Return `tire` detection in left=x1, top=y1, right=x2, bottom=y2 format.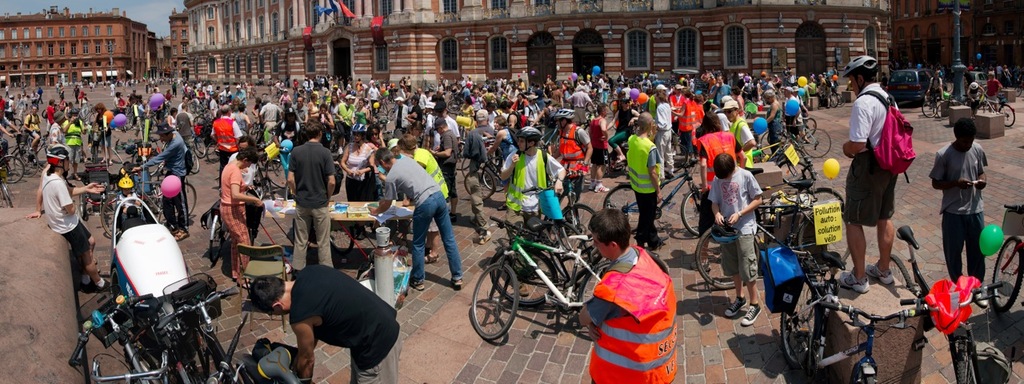
left=992, top=235, right=1023, bottom=310.
